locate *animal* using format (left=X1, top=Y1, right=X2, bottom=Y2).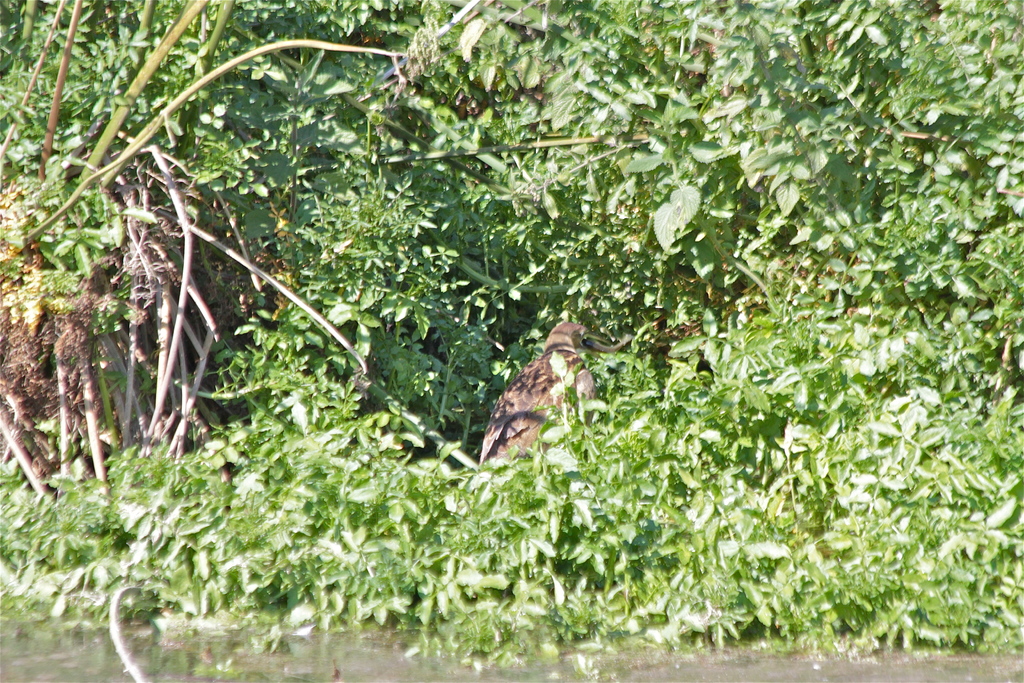
(left=492, top=322, right=604, bottom=464).
